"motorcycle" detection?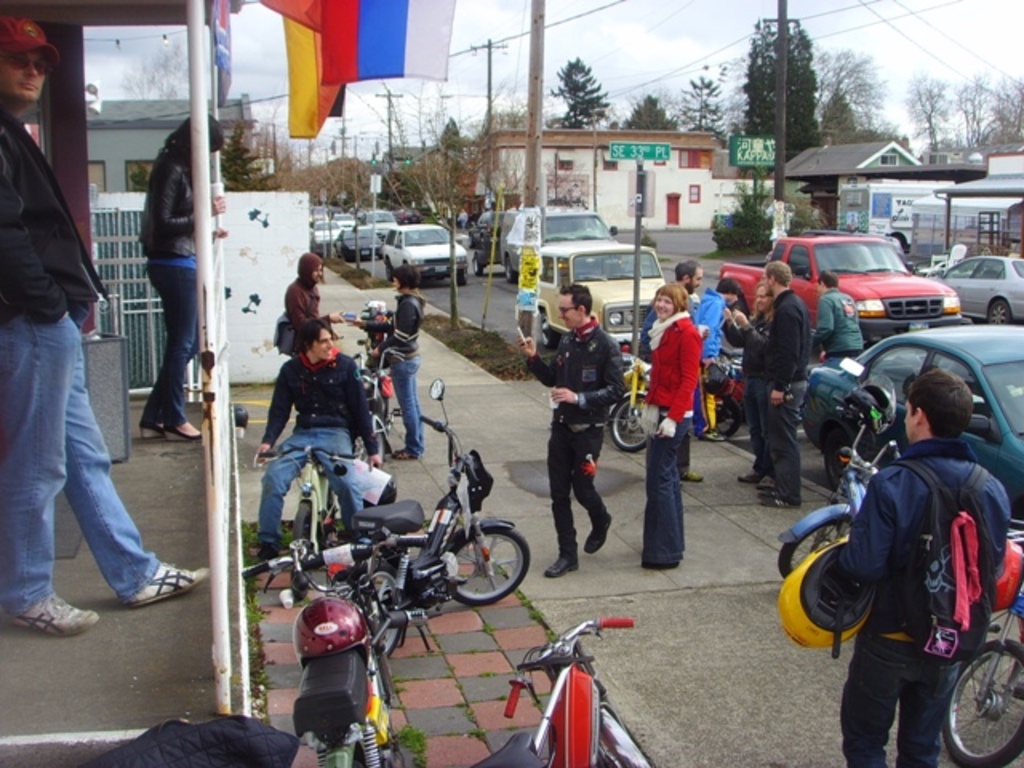
(left=600, top=344, right=659, bottom=459)
